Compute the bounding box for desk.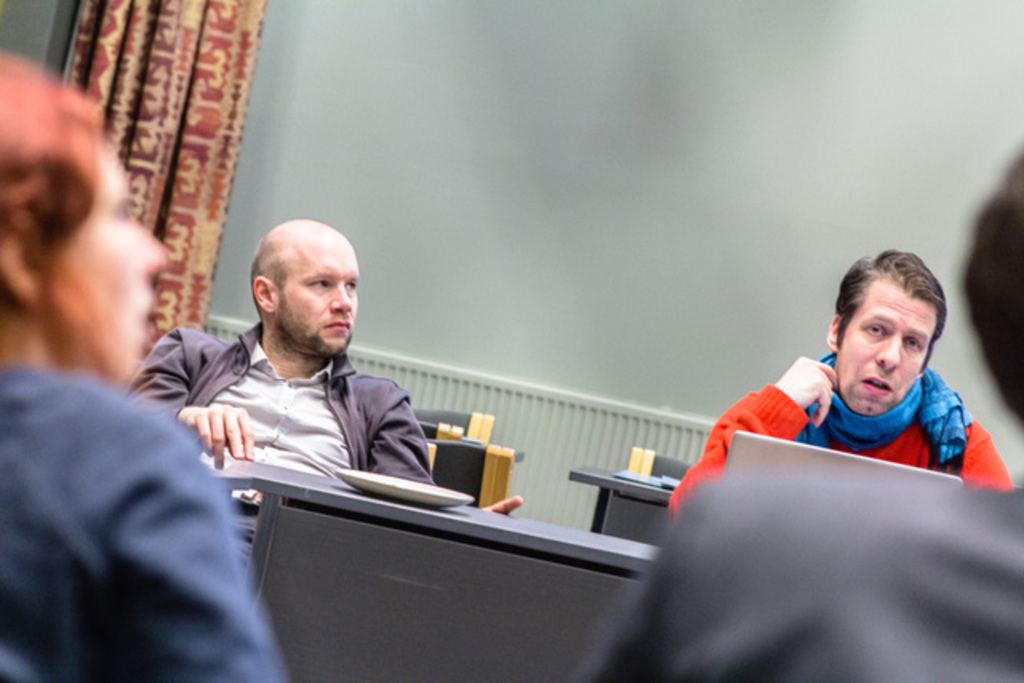
198 456 656 681.
